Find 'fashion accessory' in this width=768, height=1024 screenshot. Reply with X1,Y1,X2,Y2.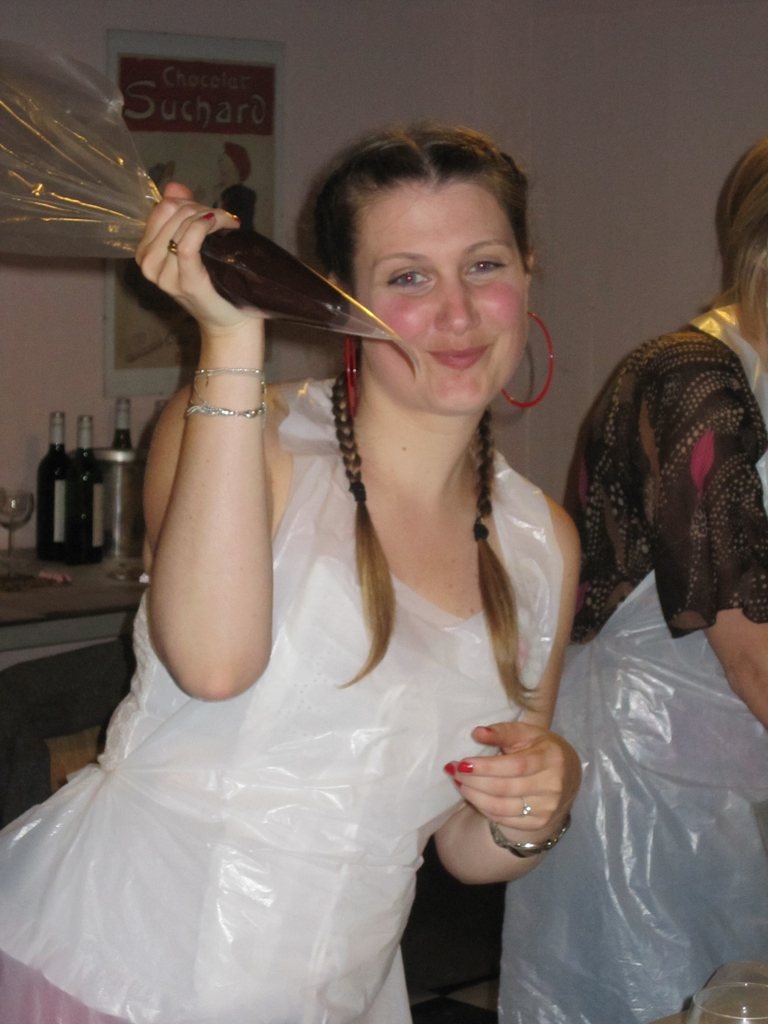
520,794,532,818.
